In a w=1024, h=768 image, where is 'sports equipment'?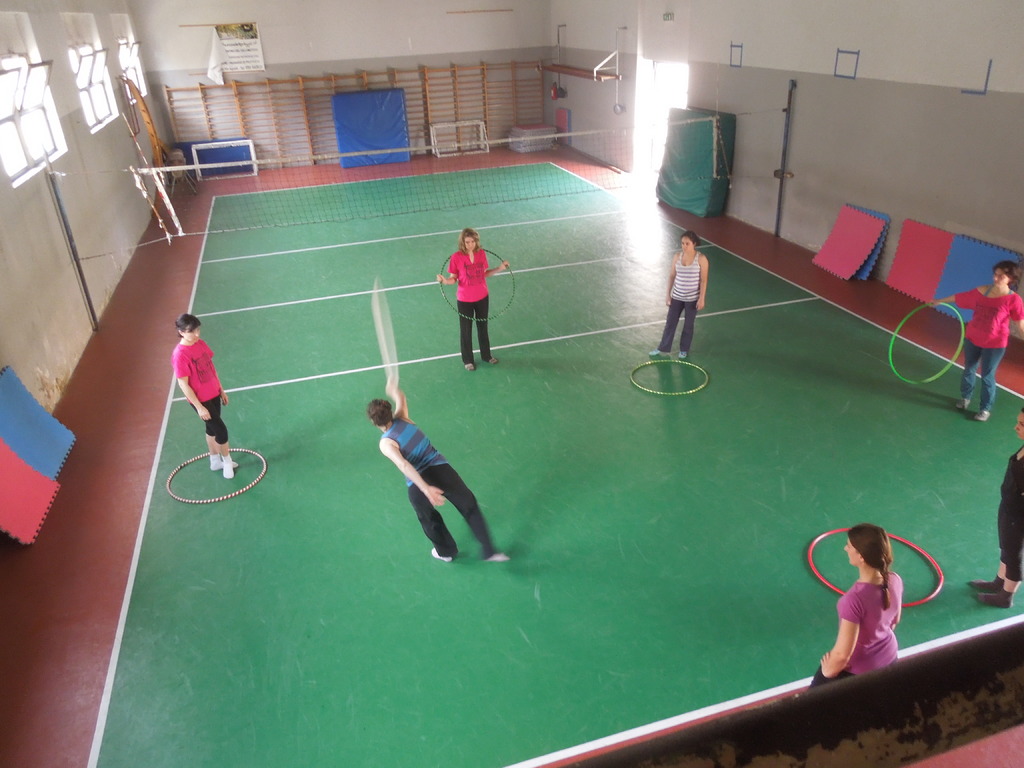
left=126, top=103, right=721, bottom=241.
